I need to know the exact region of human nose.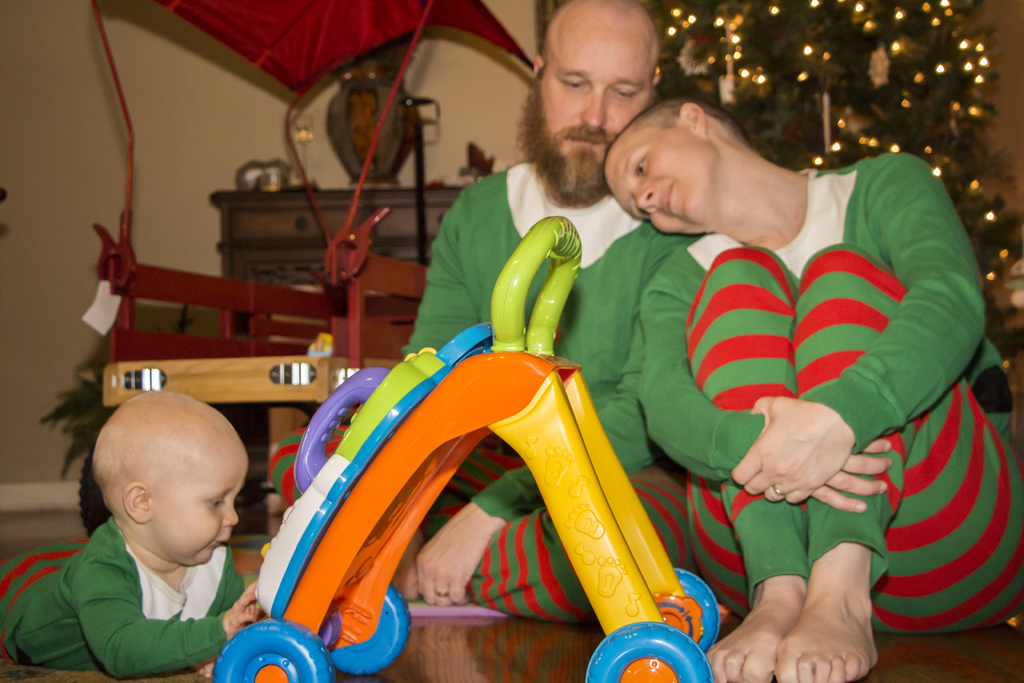
Region: [x1=634, y1=180, x2=654, y2=214].
